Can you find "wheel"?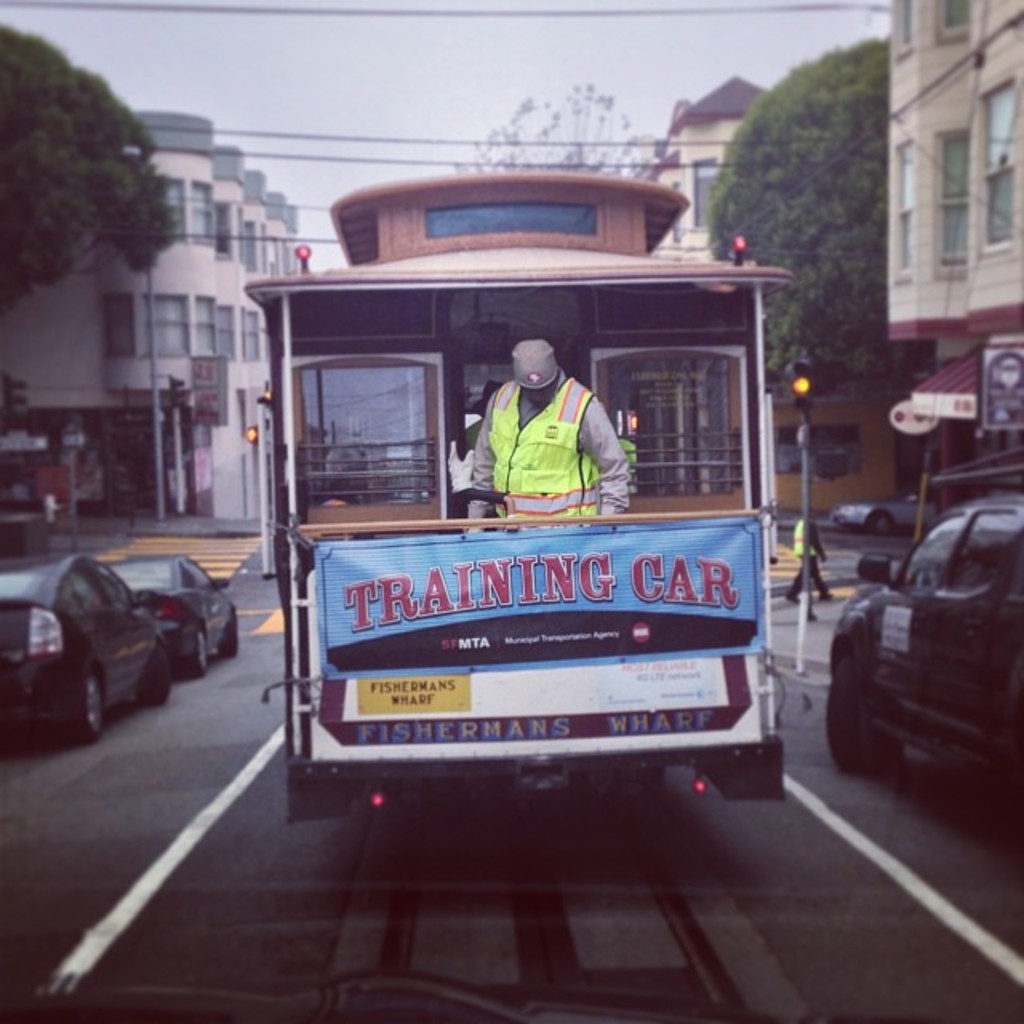
Yes, bounding box: select_region(136, 645, 170, 712).
